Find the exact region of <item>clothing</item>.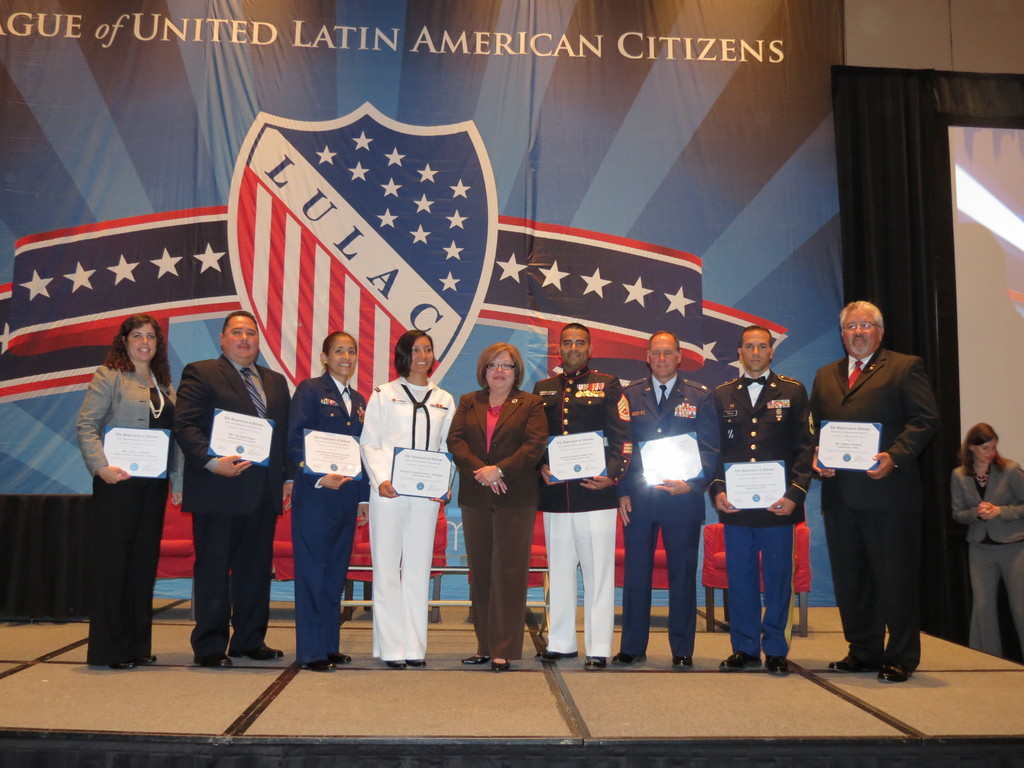
Exact region: bbox=(623, 375, 722, 668).
